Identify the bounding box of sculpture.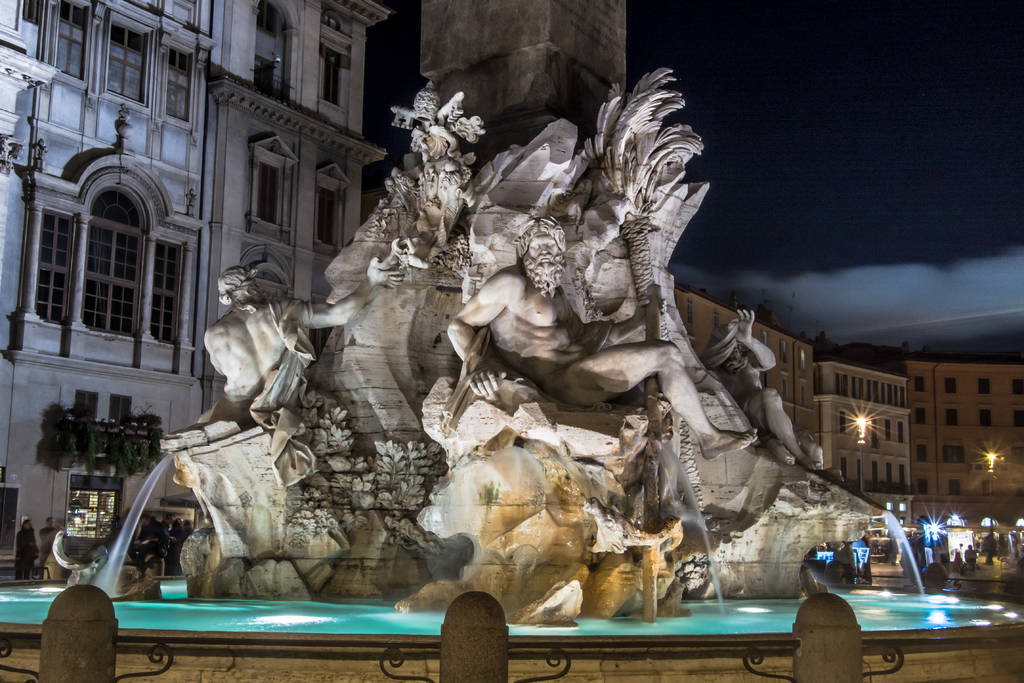
[x1=702, y1=309, x2=822, y2=471].
